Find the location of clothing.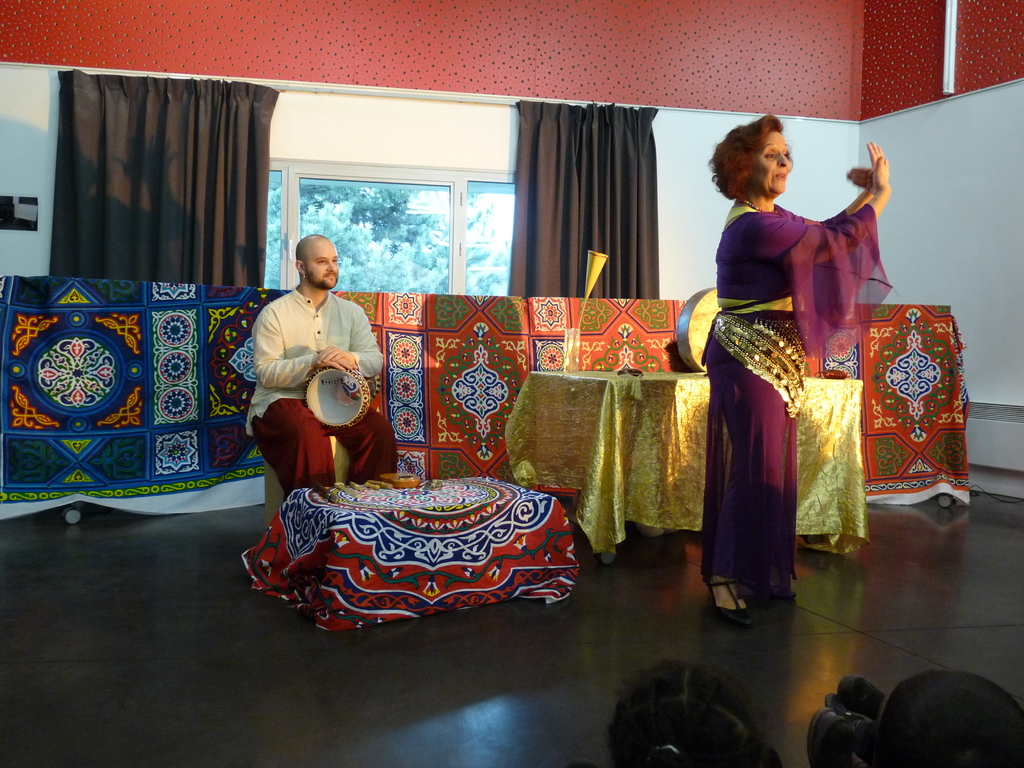
Location: {"left": 223, "top": 275, "right": 419, "bottom": 501}.
